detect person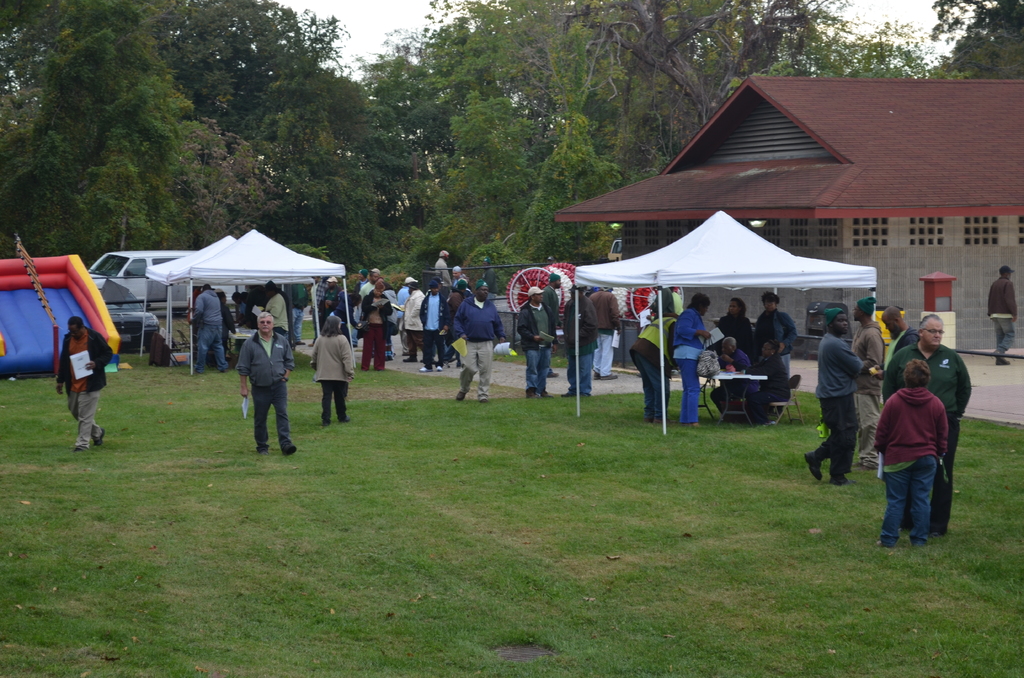
box=[754, 291, 801, 373]
